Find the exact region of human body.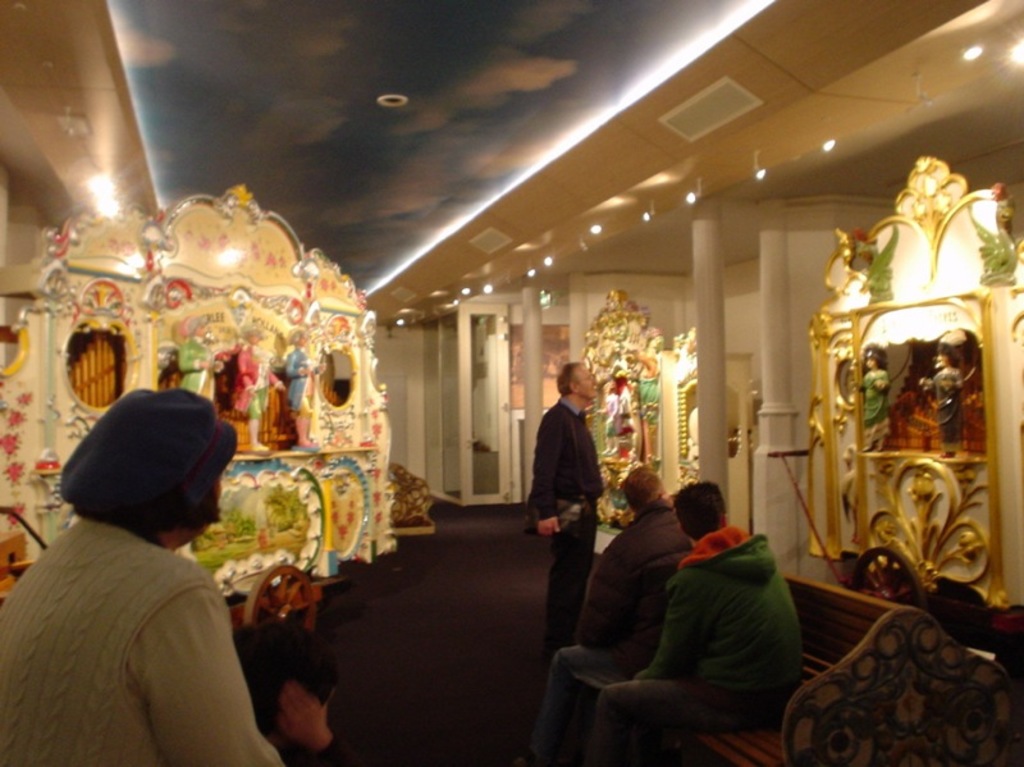
Exact region: left=529, top=519, right=689, bottom=766.
